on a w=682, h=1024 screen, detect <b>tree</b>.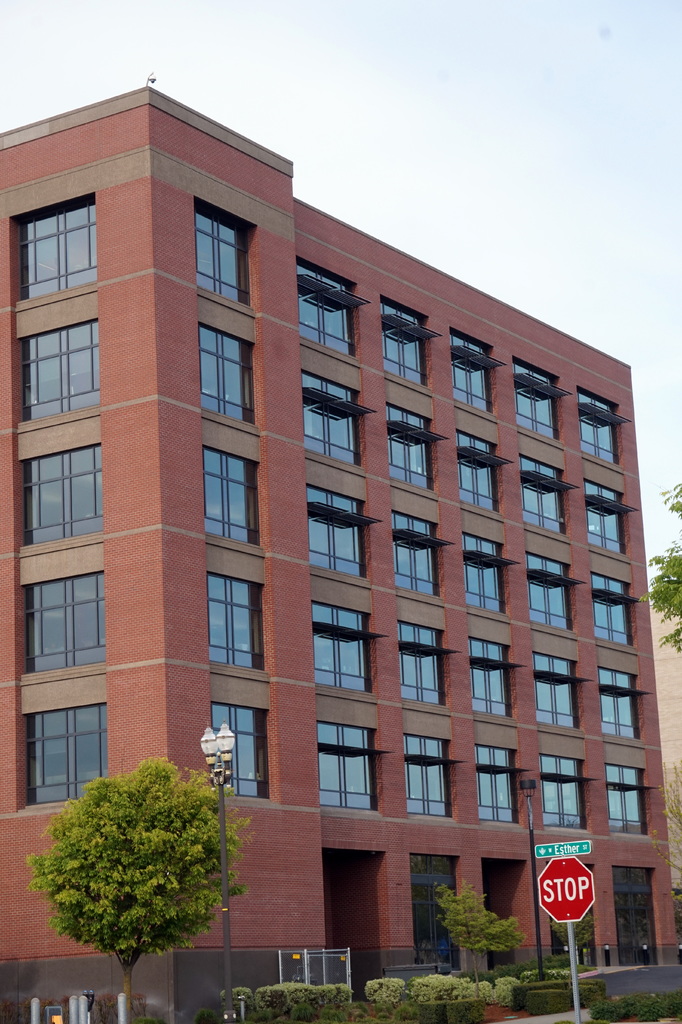
region(31, 733, 241, 977).
